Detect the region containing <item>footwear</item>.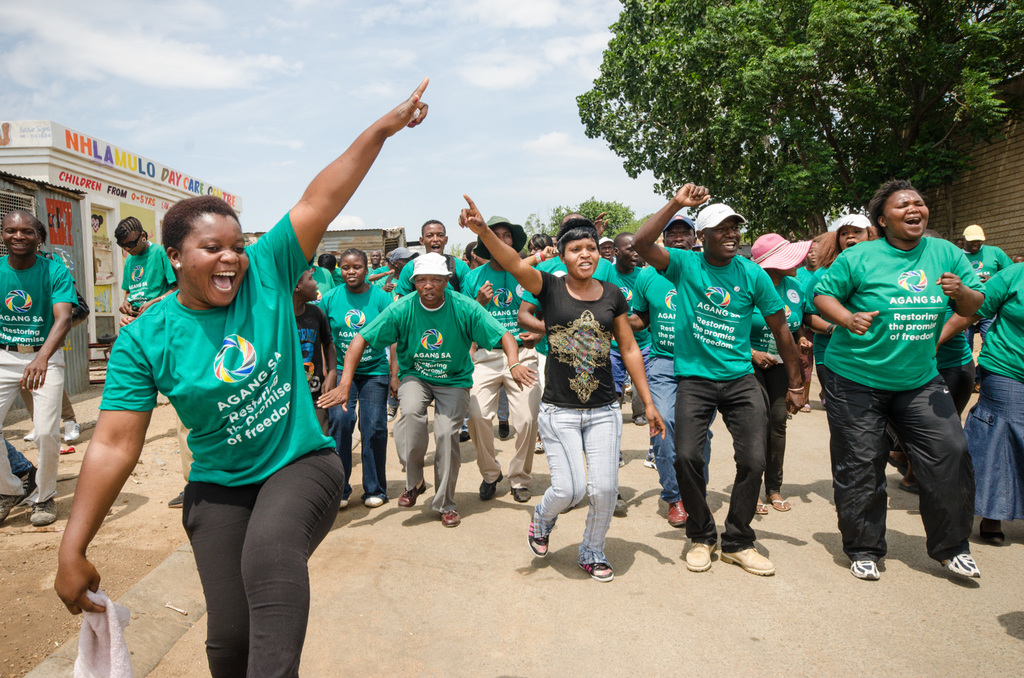
458 429 471 444.
